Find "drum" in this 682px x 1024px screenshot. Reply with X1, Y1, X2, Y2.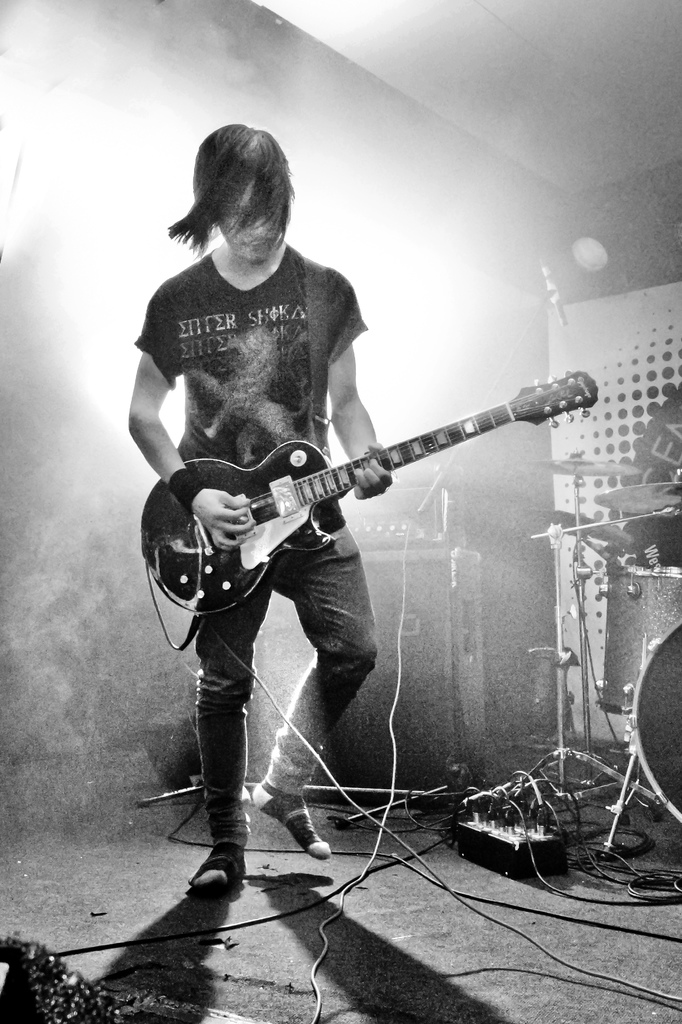
636, 622, 681, 826.
